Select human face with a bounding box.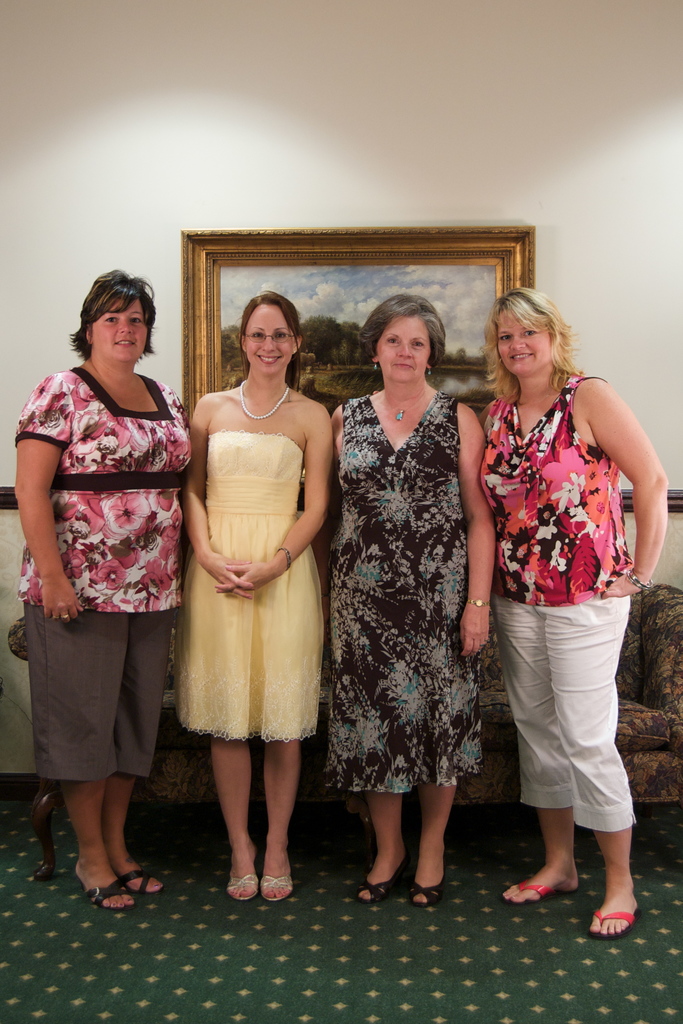
crop(243, 300, 298, 369).
